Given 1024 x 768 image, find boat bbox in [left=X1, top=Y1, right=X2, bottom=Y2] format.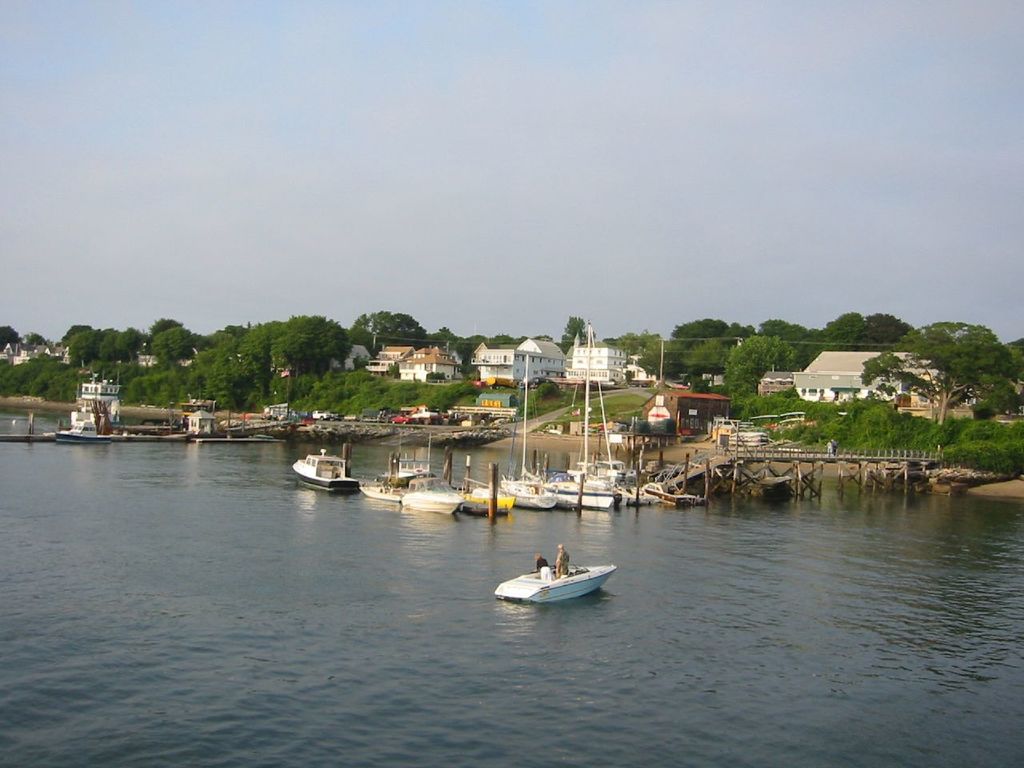
[left=292, top=450, right=362, bottom=502].
